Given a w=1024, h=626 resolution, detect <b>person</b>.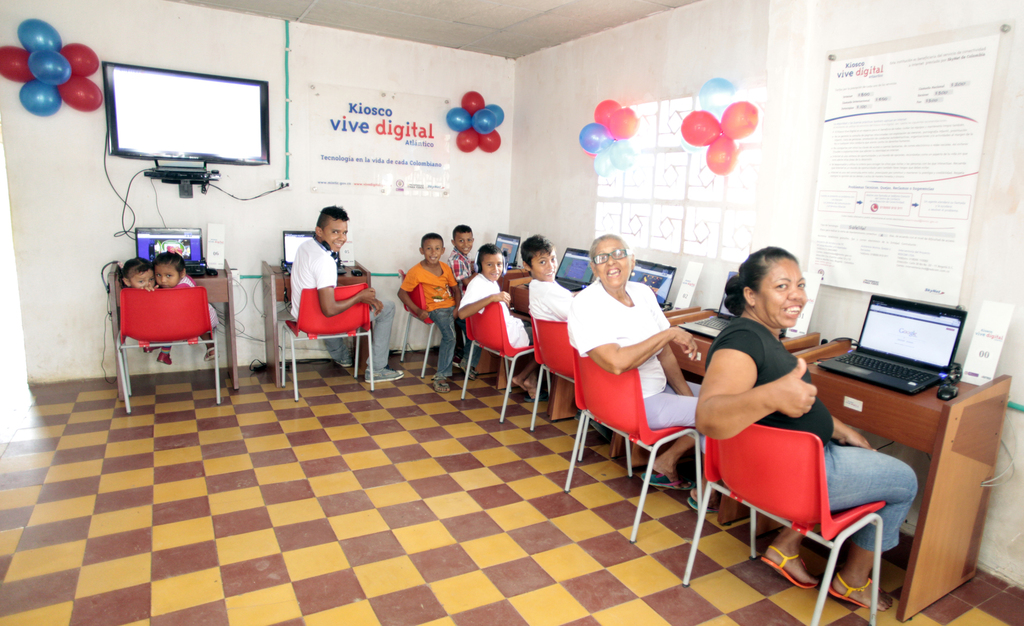
box(449, 224, 474, 378).
